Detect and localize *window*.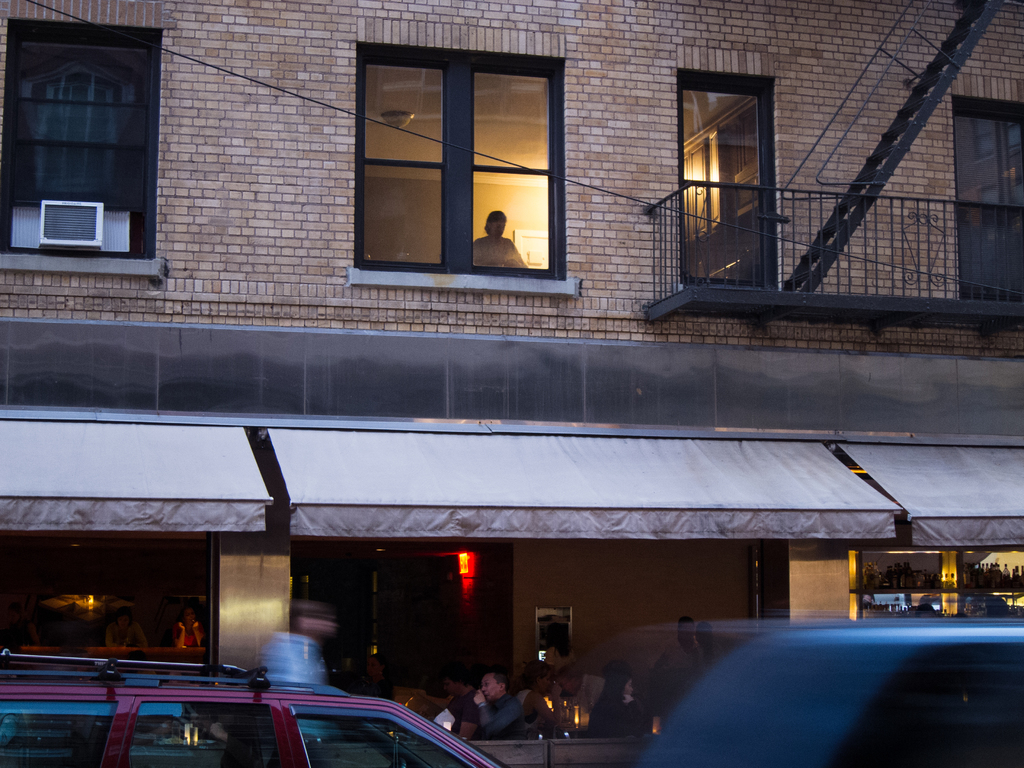
Localized at bbox=(0, 19, 164, 257).
